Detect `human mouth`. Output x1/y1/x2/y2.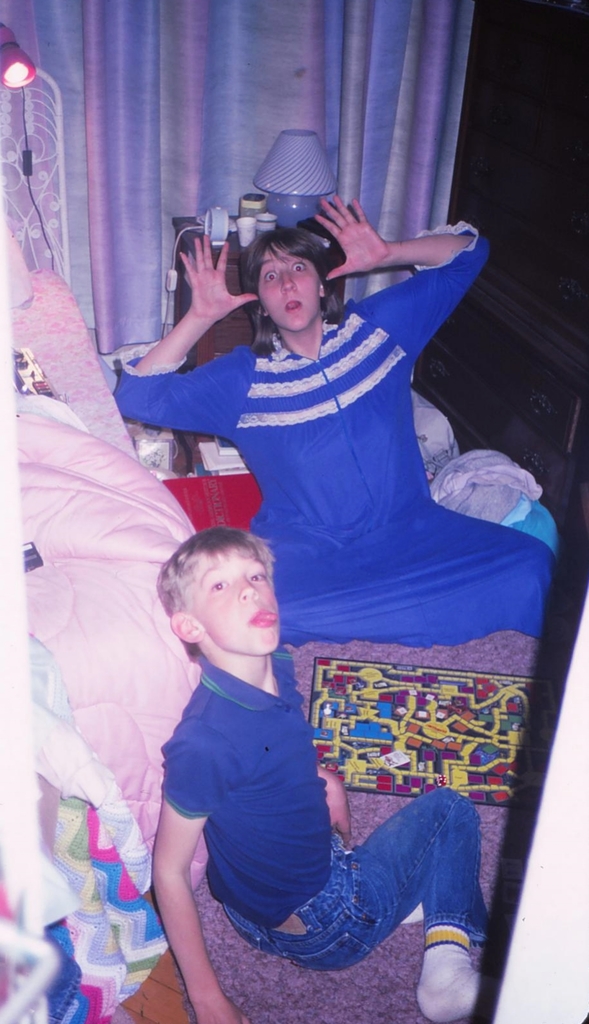
287/296/301/314.
